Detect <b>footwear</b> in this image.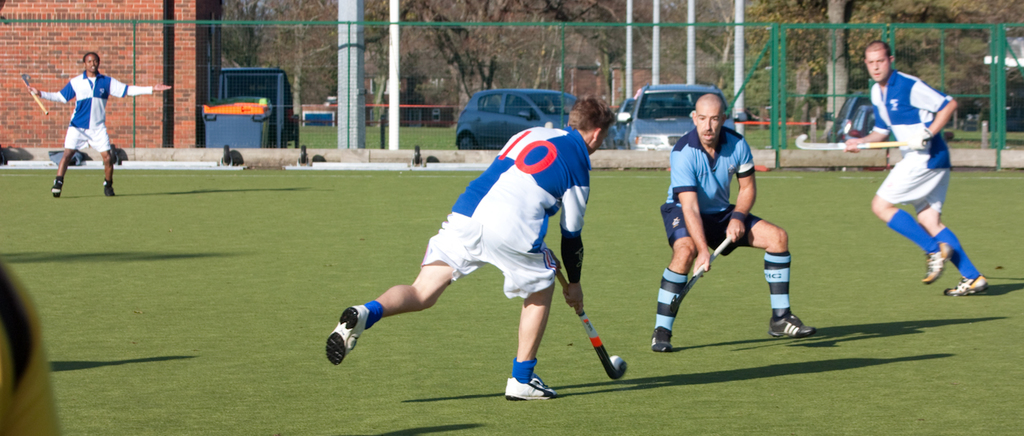
Detection: x1=945, y1=276, x2=994, y2=294.
